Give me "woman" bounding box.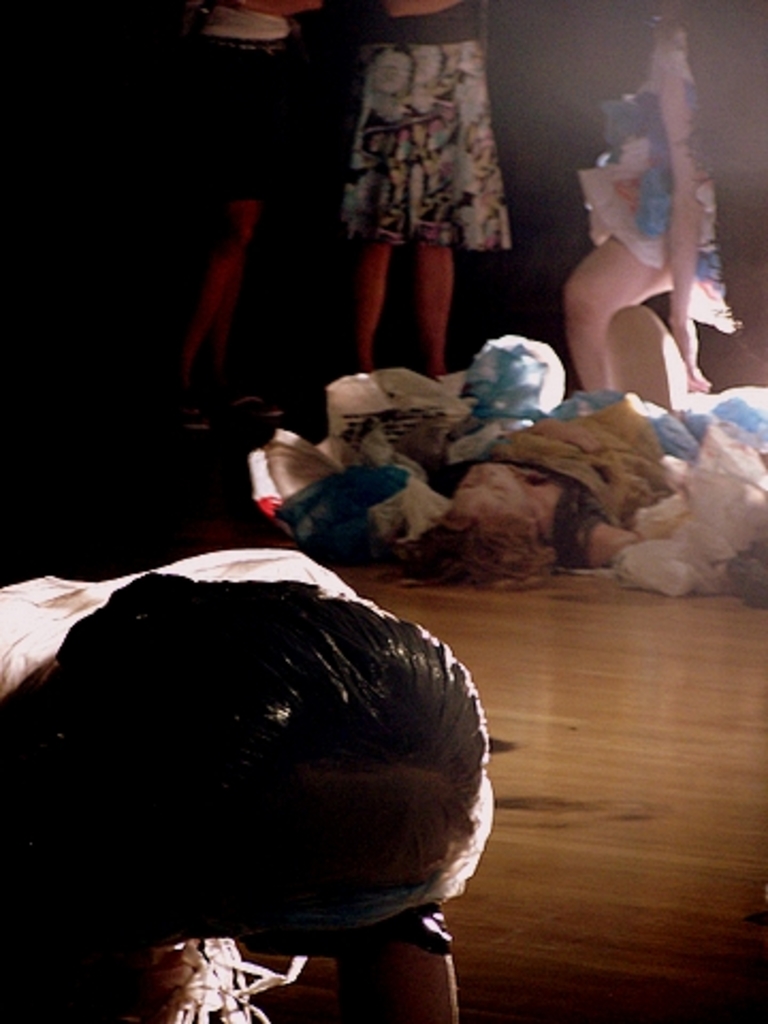
[331, 0, 518, 380].
